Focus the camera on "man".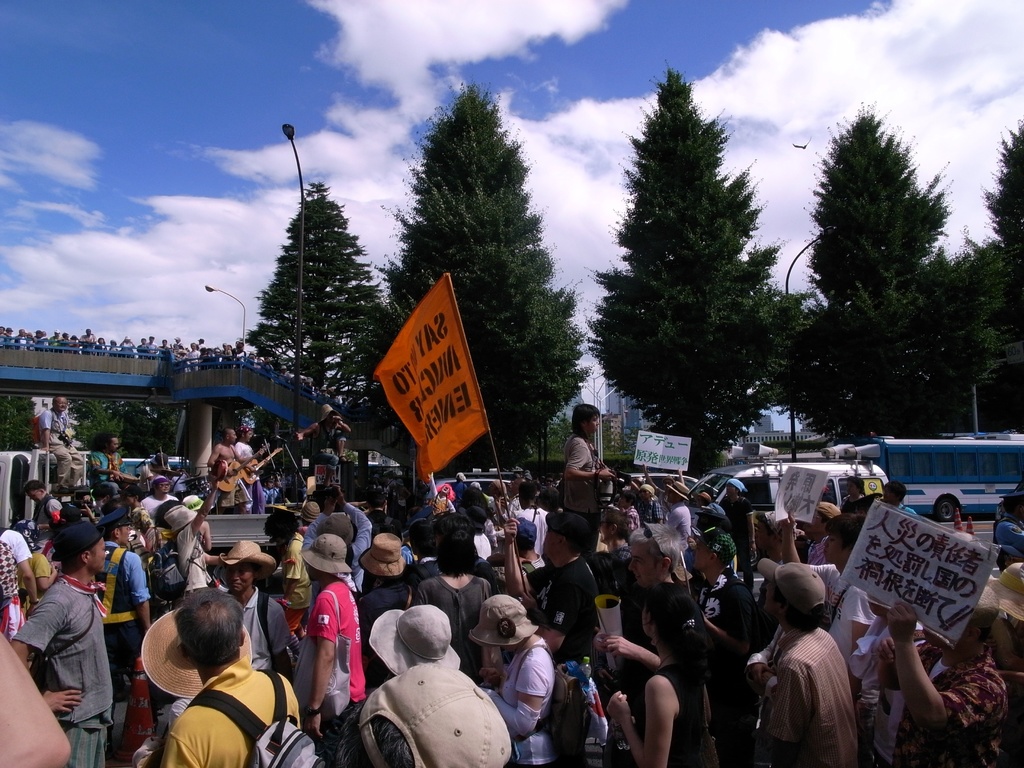
Focus region: detection(205, 428, 264, 513).
